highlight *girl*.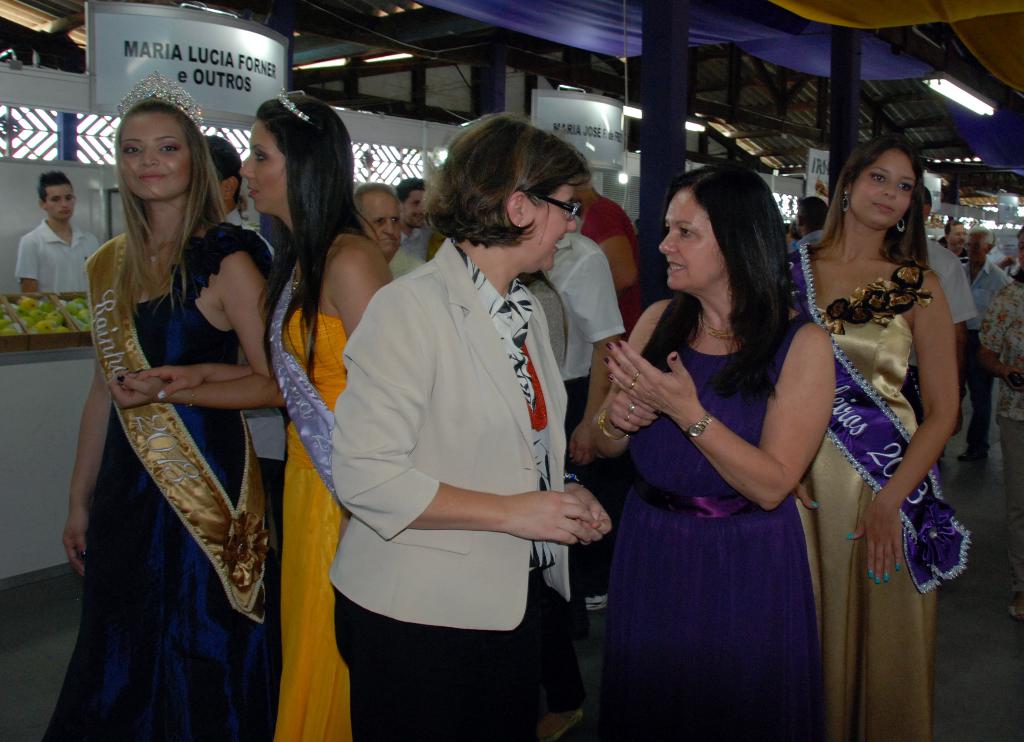
Highlighted region: (786,138,961,741).
